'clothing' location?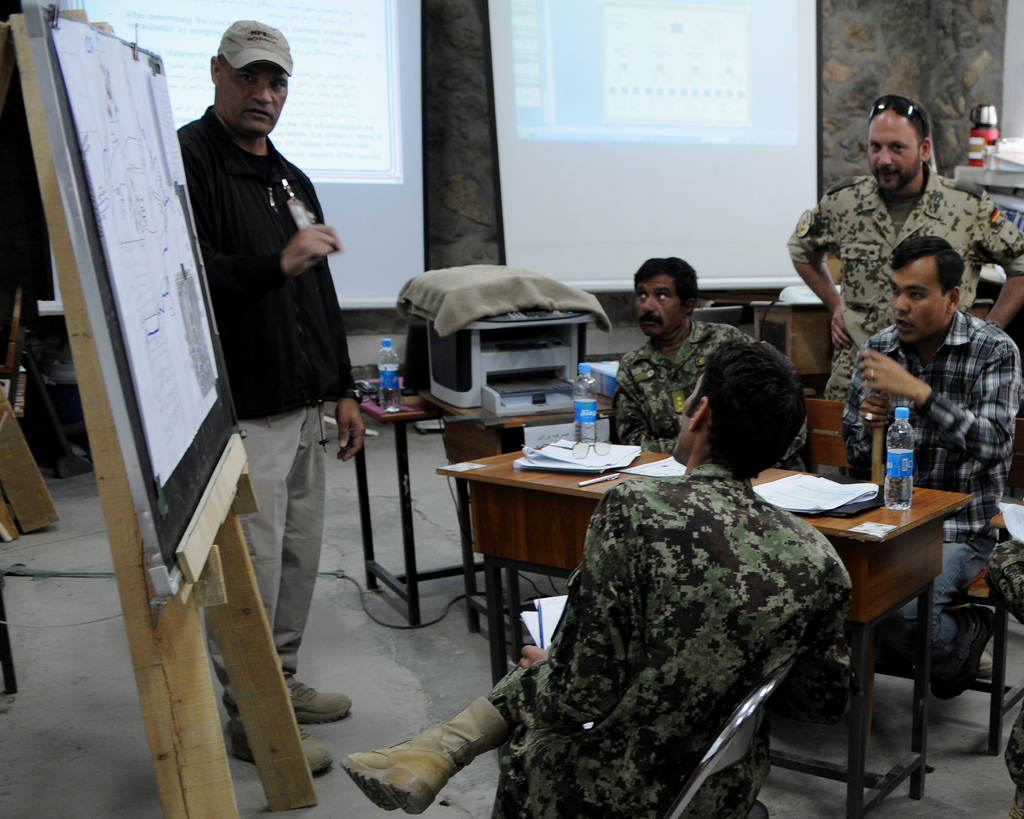
detection(790, 179, 1023, 463)
